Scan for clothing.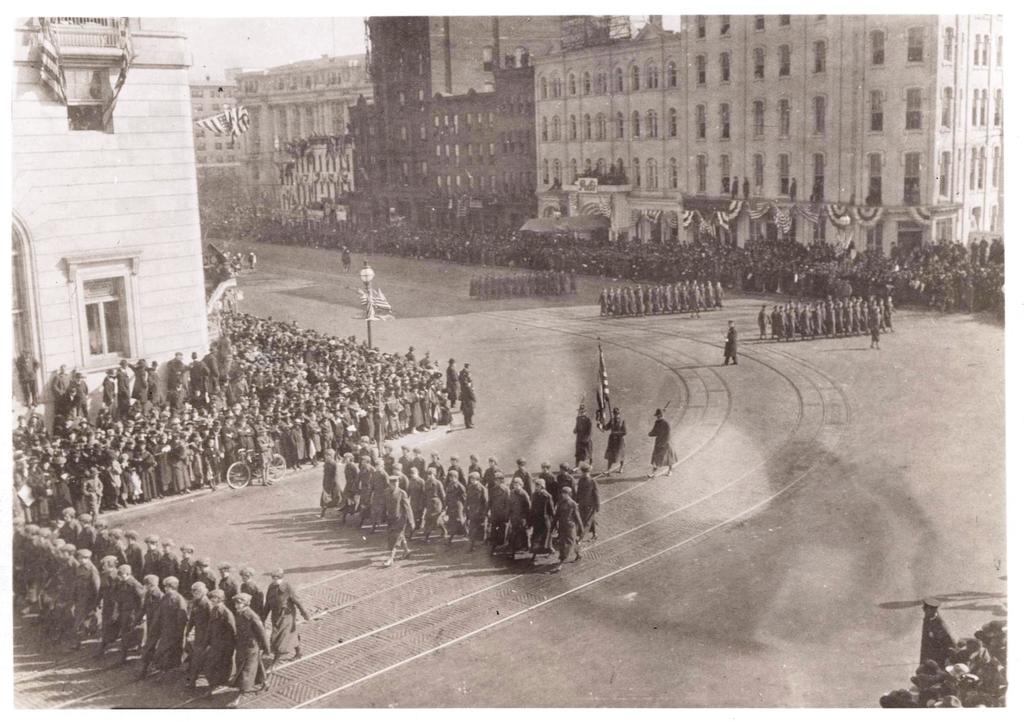
Scan result: l=449, t=464, r=467, b=490.
